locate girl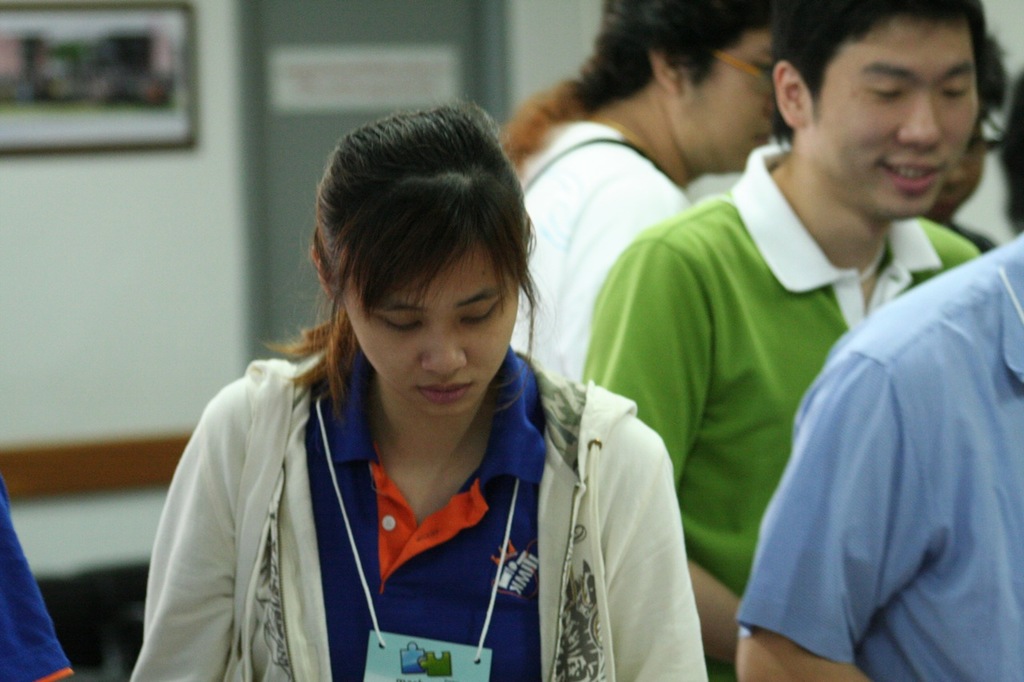
locate(125, 94, 708, 681)
